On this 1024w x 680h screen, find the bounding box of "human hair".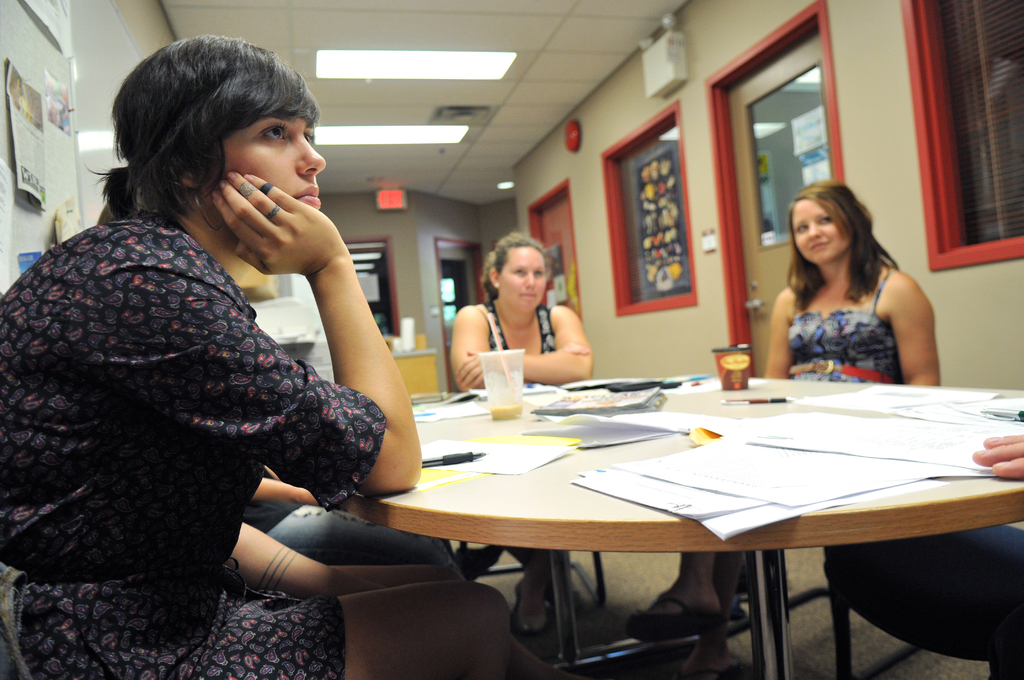
Bounding box: x1=481, y1=229, x2=550, y2=303.
